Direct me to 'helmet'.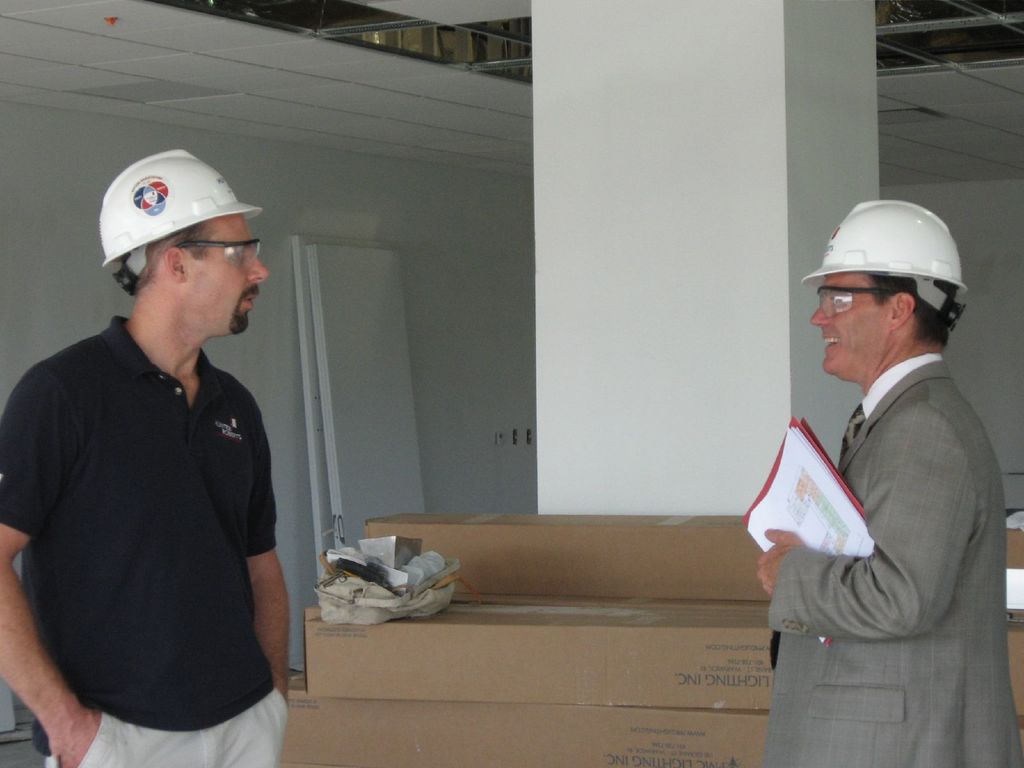
Direction: [left=99, top=145, right=263, bottom=296].
